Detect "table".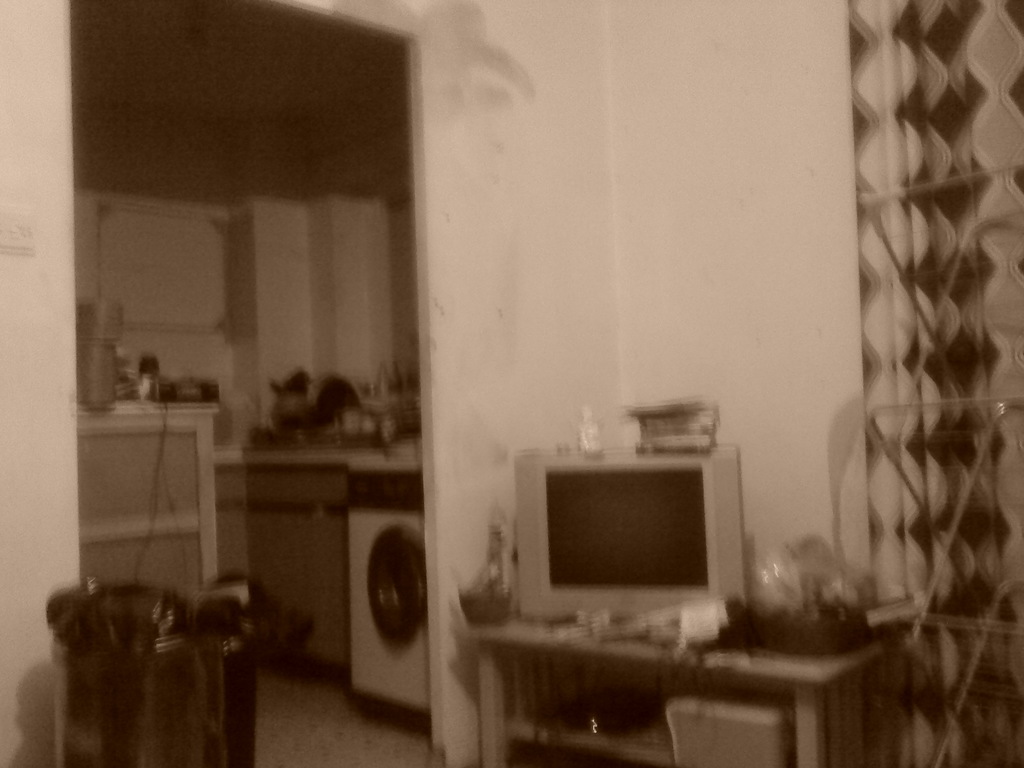
Detected at [467, 566, 952, 743].
